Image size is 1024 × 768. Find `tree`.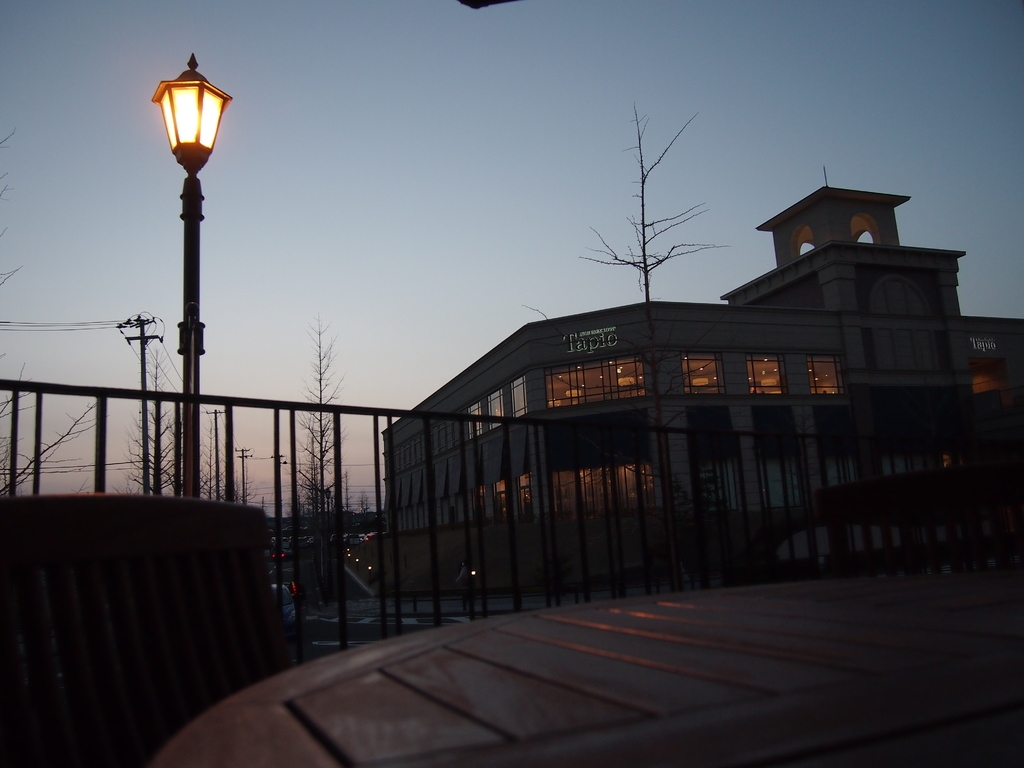
[x1=575, y1=104, x2=737, y2=299].
